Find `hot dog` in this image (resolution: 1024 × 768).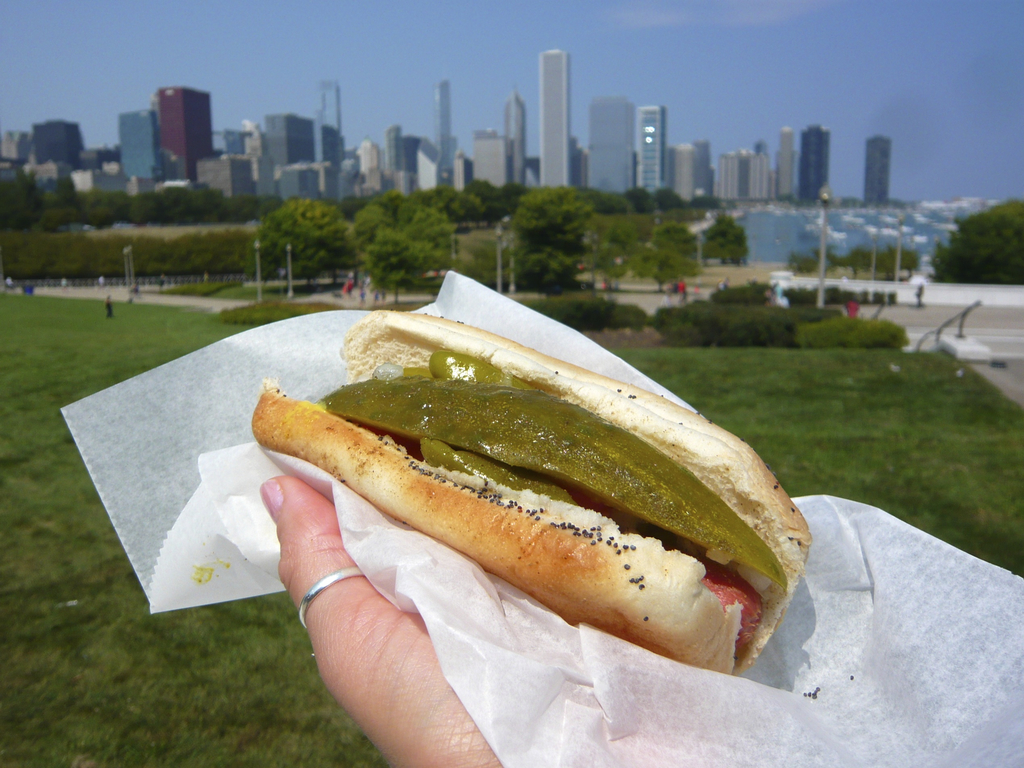
(248, 297, 813, 679).
